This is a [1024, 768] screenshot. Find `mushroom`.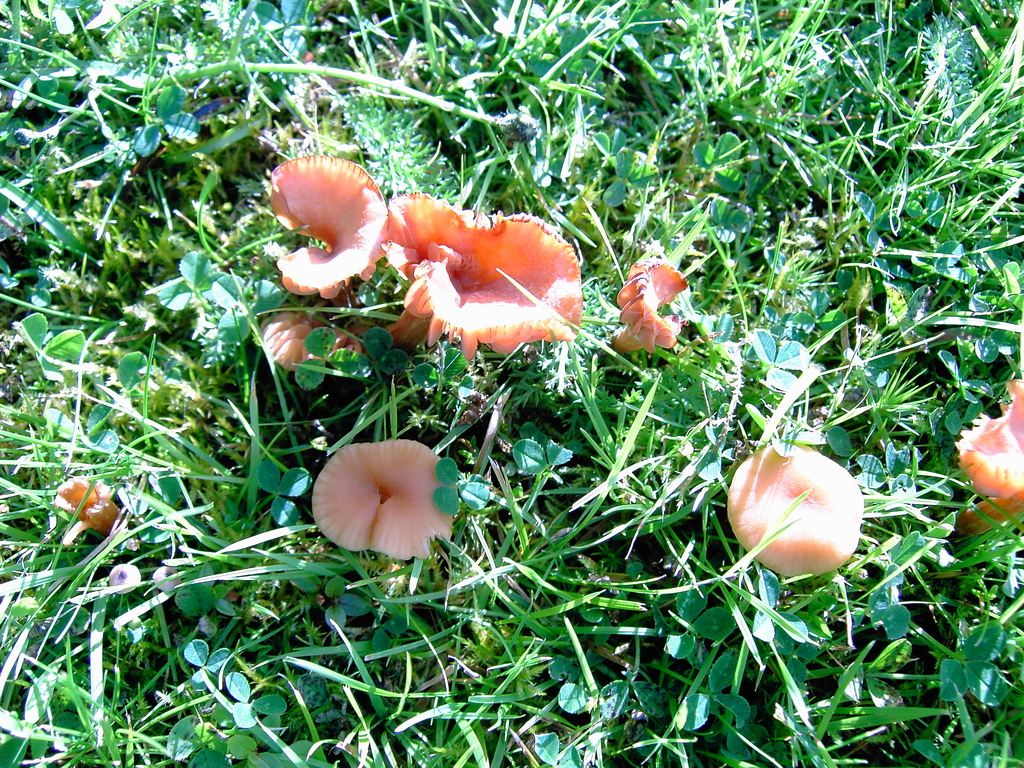
Bounding box: (307,443,477,582).
